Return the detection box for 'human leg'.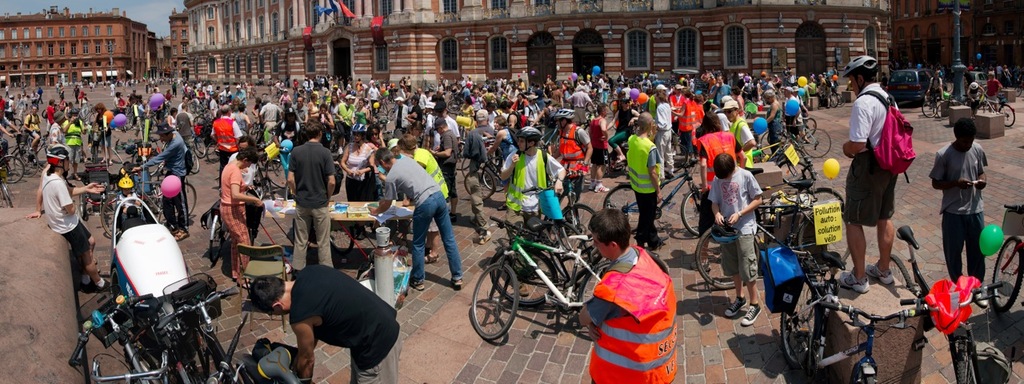
select_region(943, 213, 964, 279).
